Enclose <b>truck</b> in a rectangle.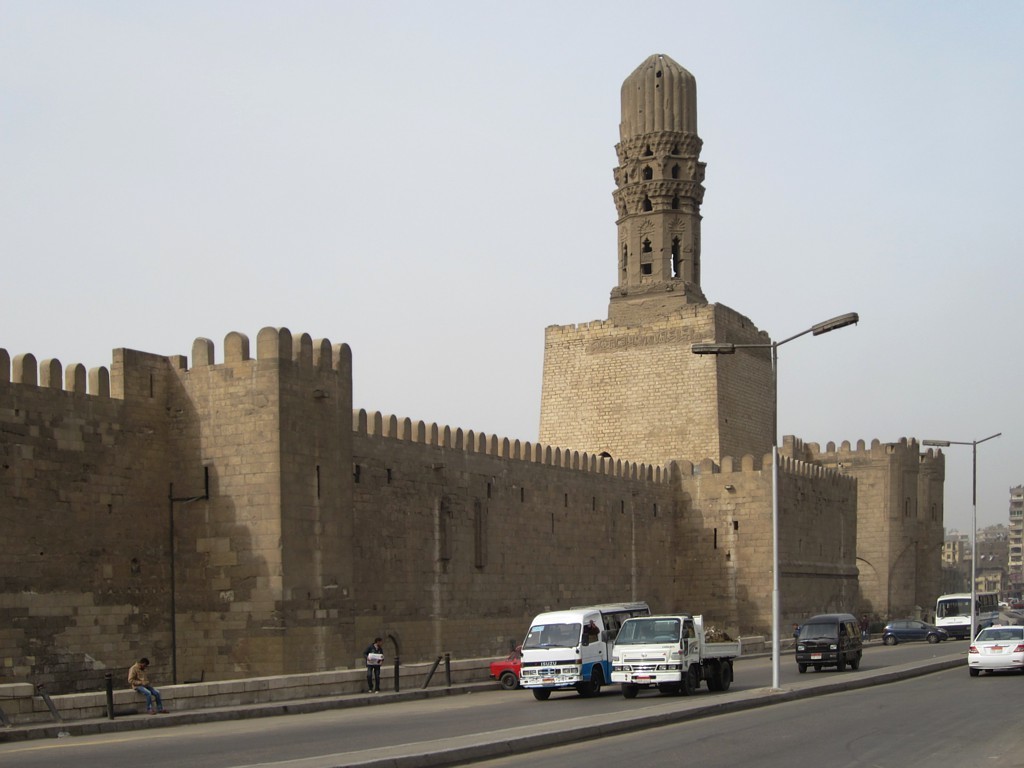
492,652,535,698.
